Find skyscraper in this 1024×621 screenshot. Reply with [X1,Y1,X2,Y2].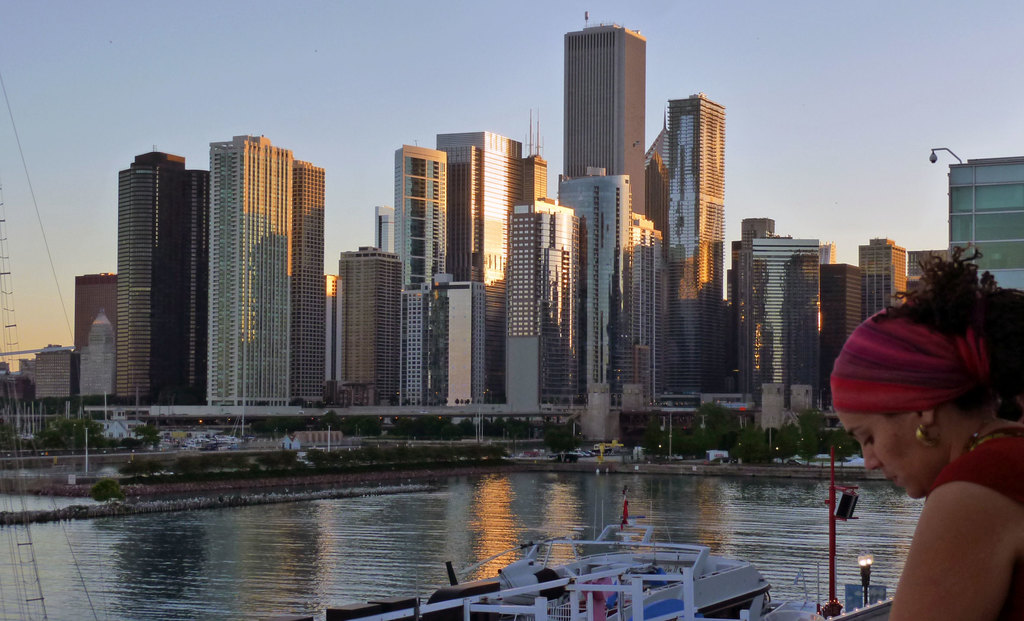
[116,150,206,404].
